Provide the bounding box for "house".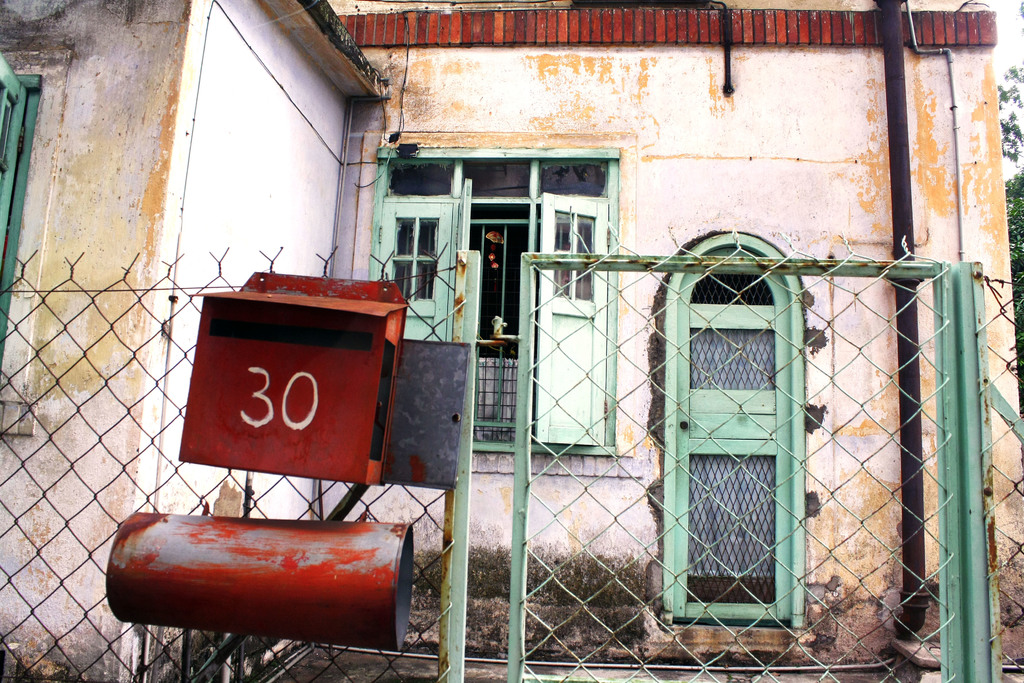
<region>0, 0, 1023, 682</region>.
